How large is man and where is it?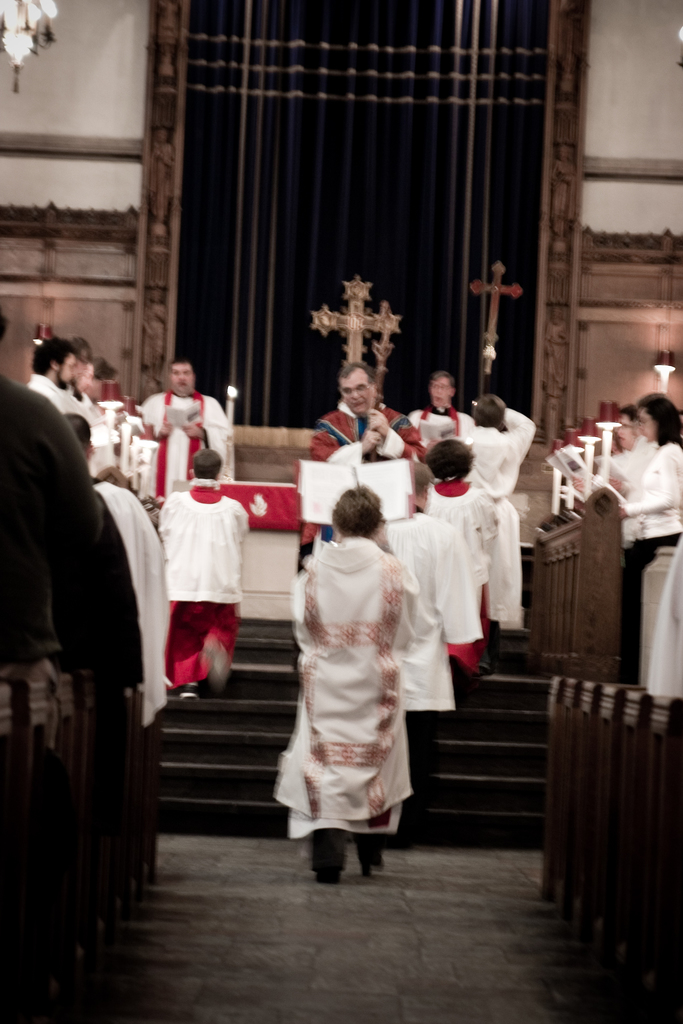
Bounding box: Rect(149, 458, 251, 708).
